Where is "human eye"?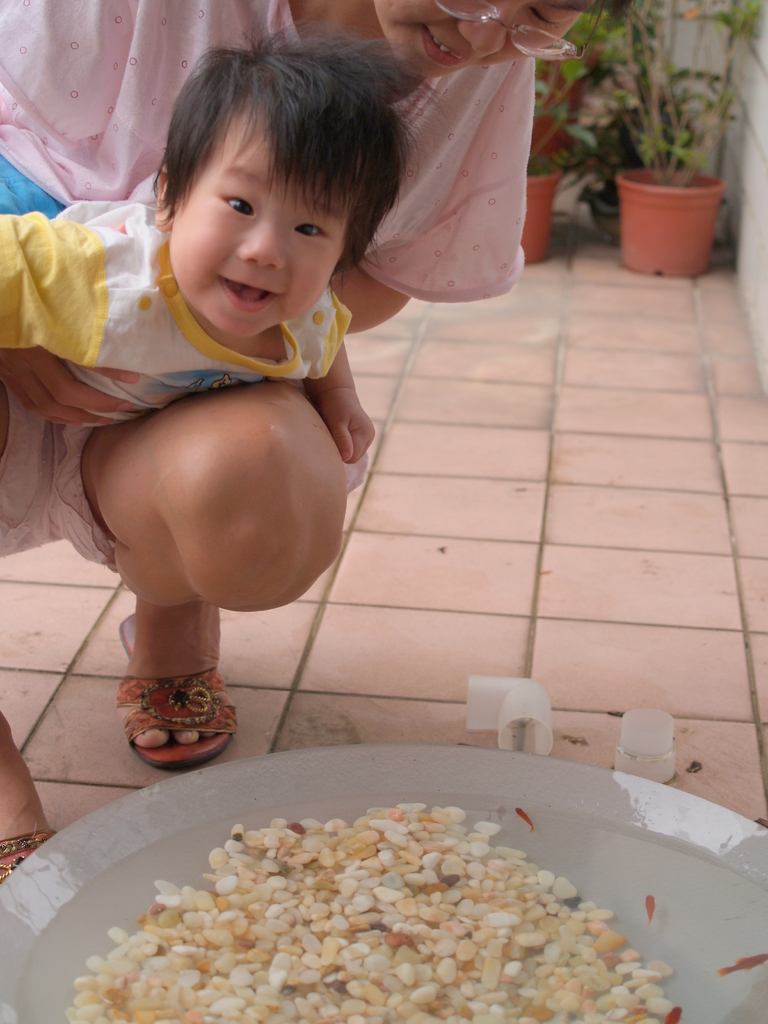
l=299, t=208, r=326, b=246.
